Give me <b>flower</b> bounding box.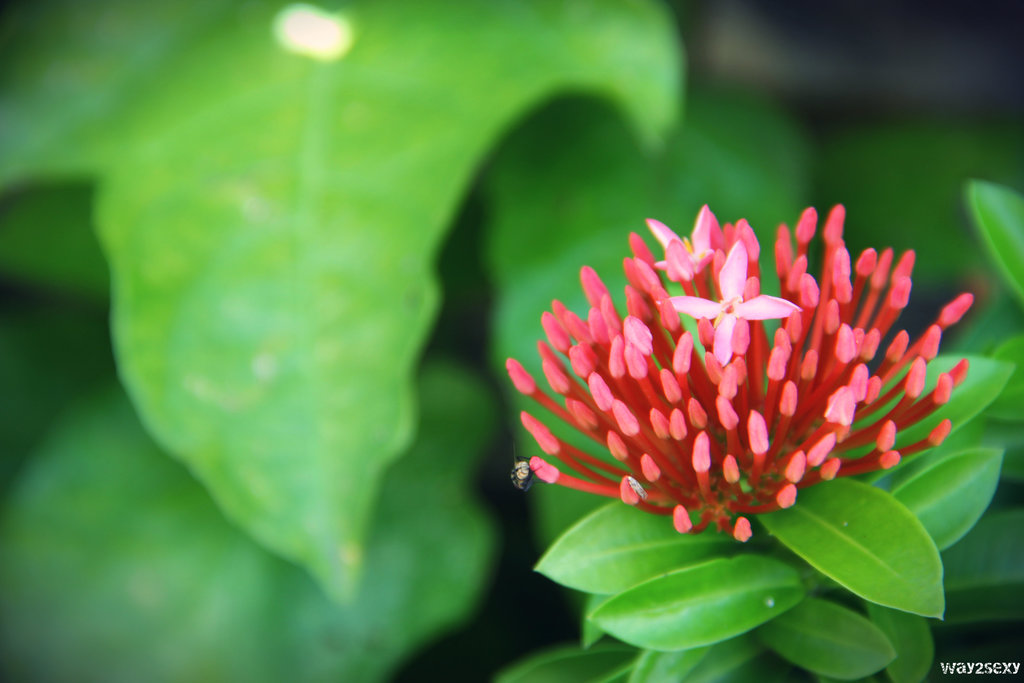
647, 200, 721, 299.
